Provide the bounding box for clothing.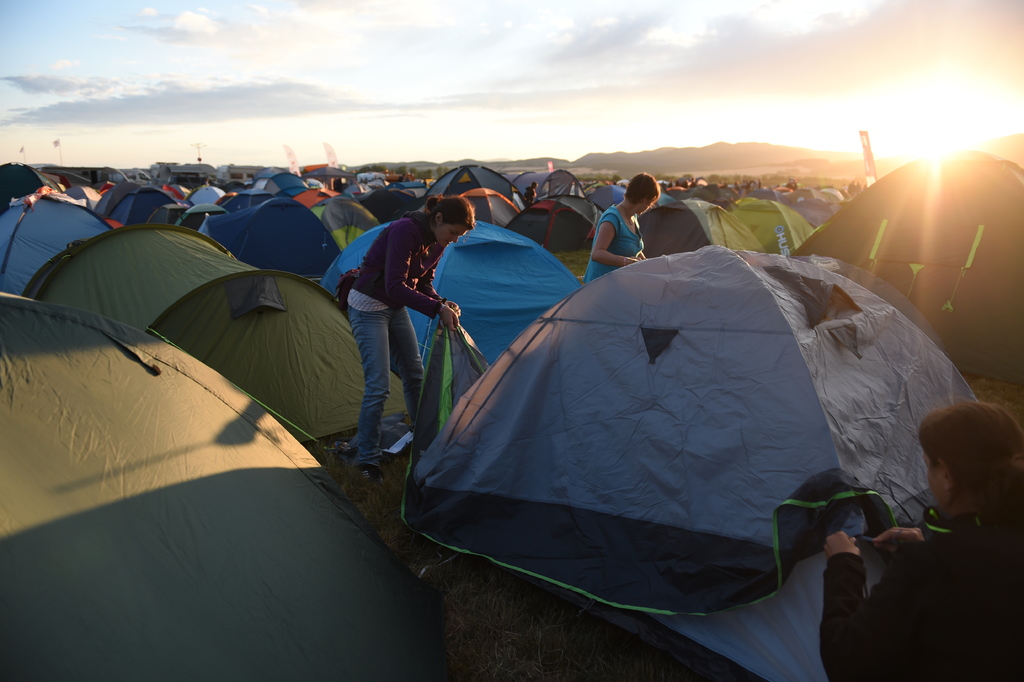
region(583, 204, 643, 281).
